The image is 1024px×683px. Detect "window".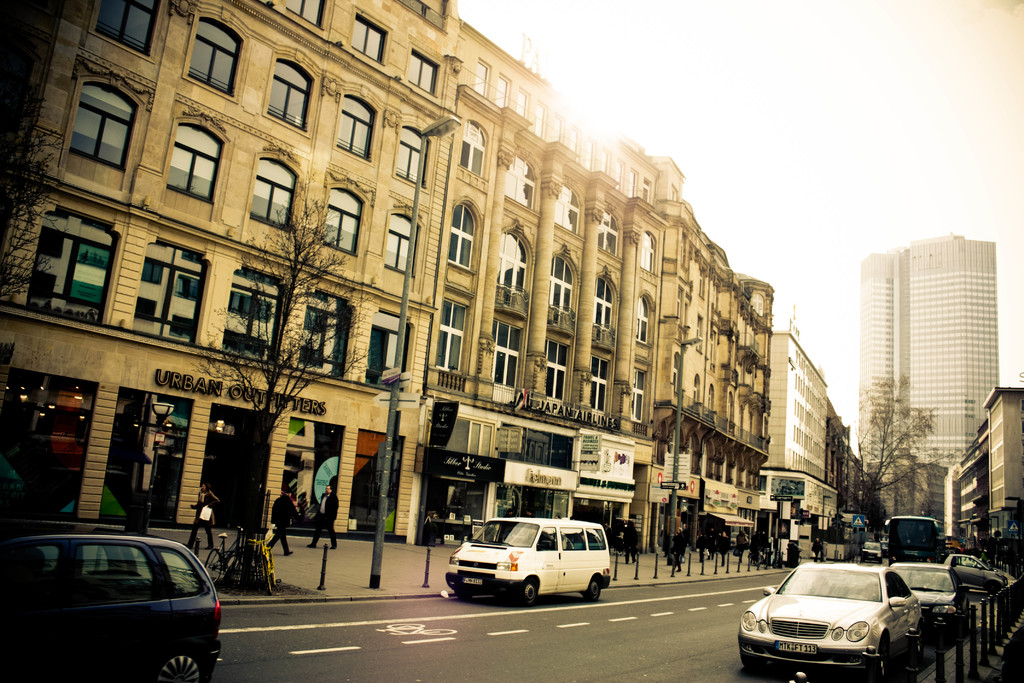
Detection: box(265, 58, 319, 135).
